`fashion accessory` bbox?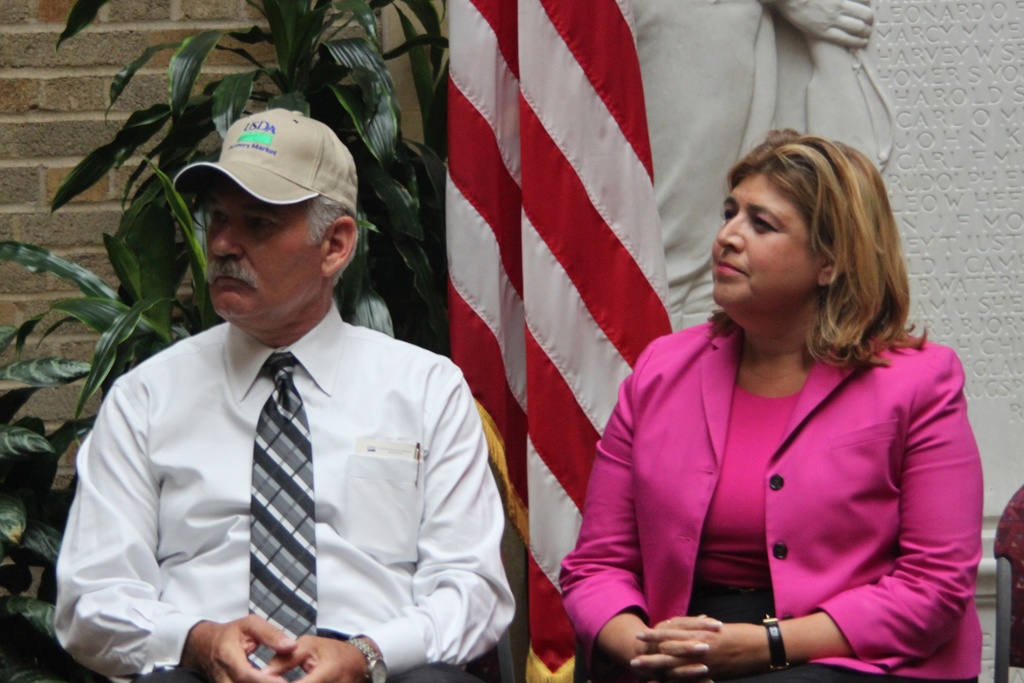
bbox=(244, 355, 324, 682)
